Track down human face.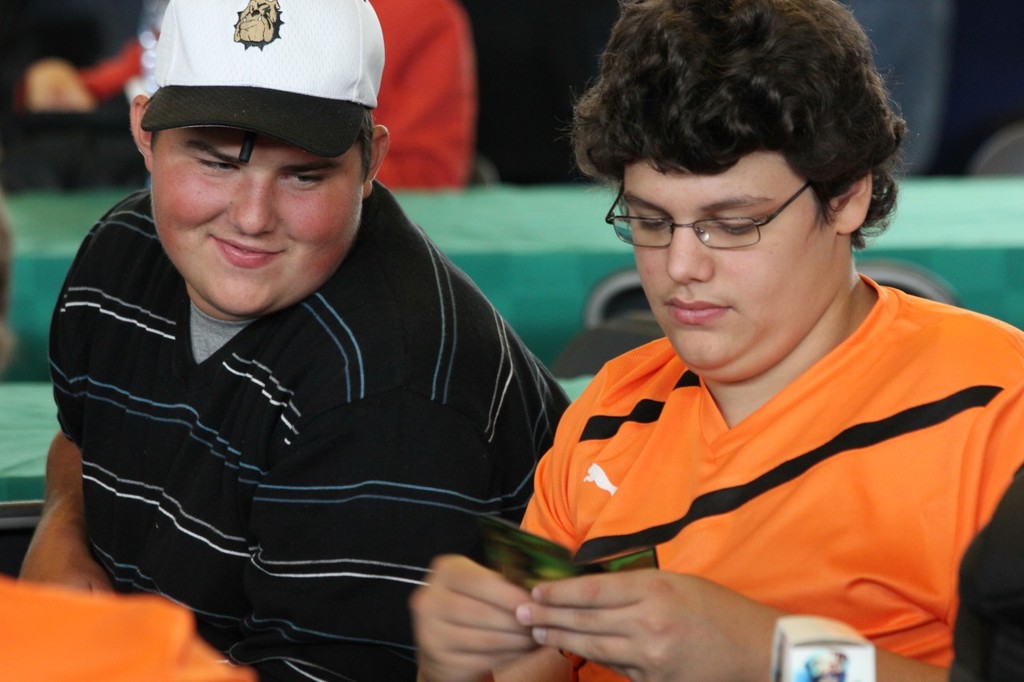
Tracked to pyautogui.locateOnScreen(622, 149, 835, 371).
